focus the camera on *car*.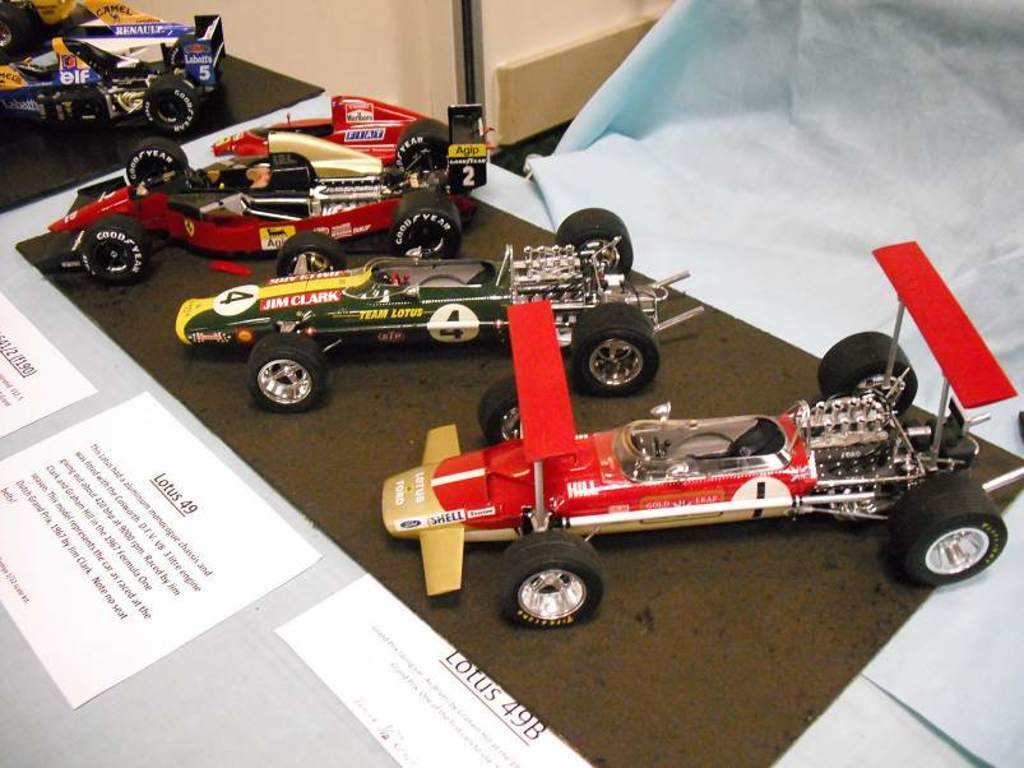
Focus region: 366,240,1023,643.
